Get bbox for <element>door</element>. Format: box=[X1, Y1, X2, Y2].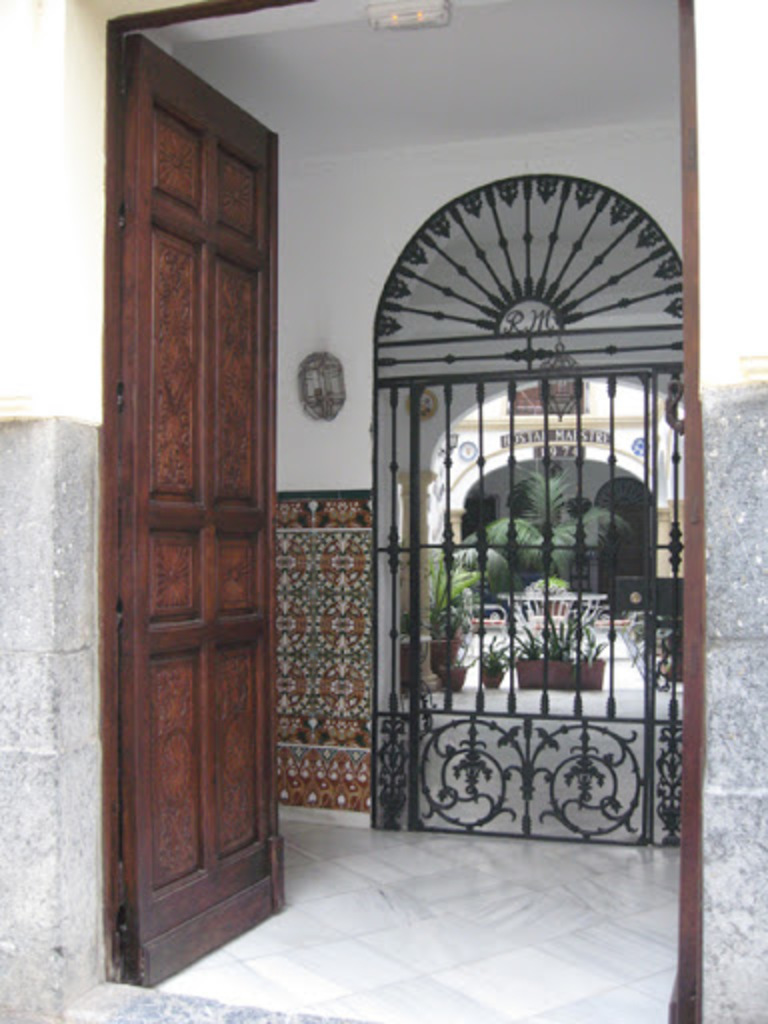
box=[120, 32, 290, 988].
